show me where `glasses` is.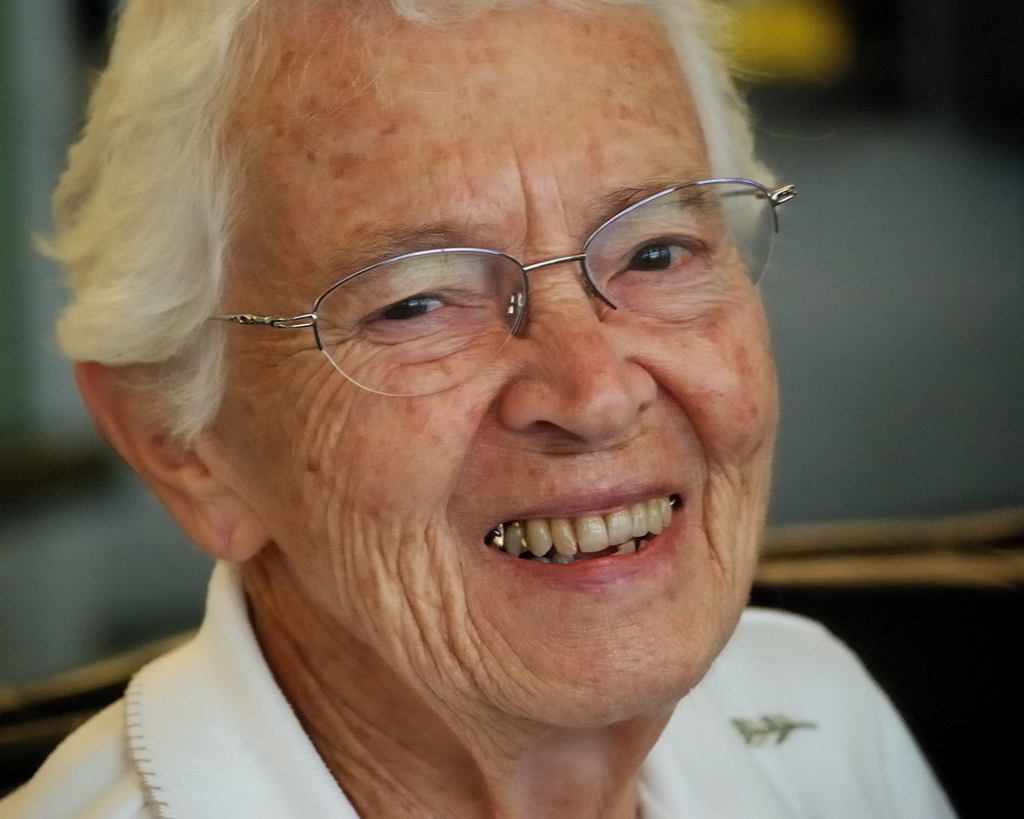
`glasses` is at detection(164, 198, 780, 401).
